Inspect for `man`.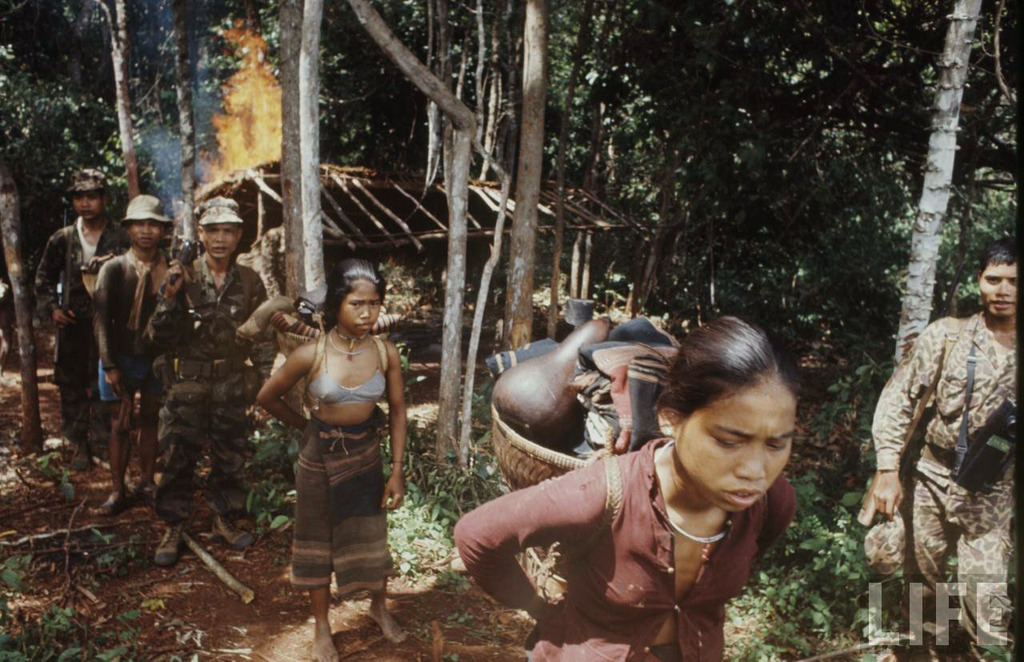
Inspection: box=[867, 238, 1018, 661].
